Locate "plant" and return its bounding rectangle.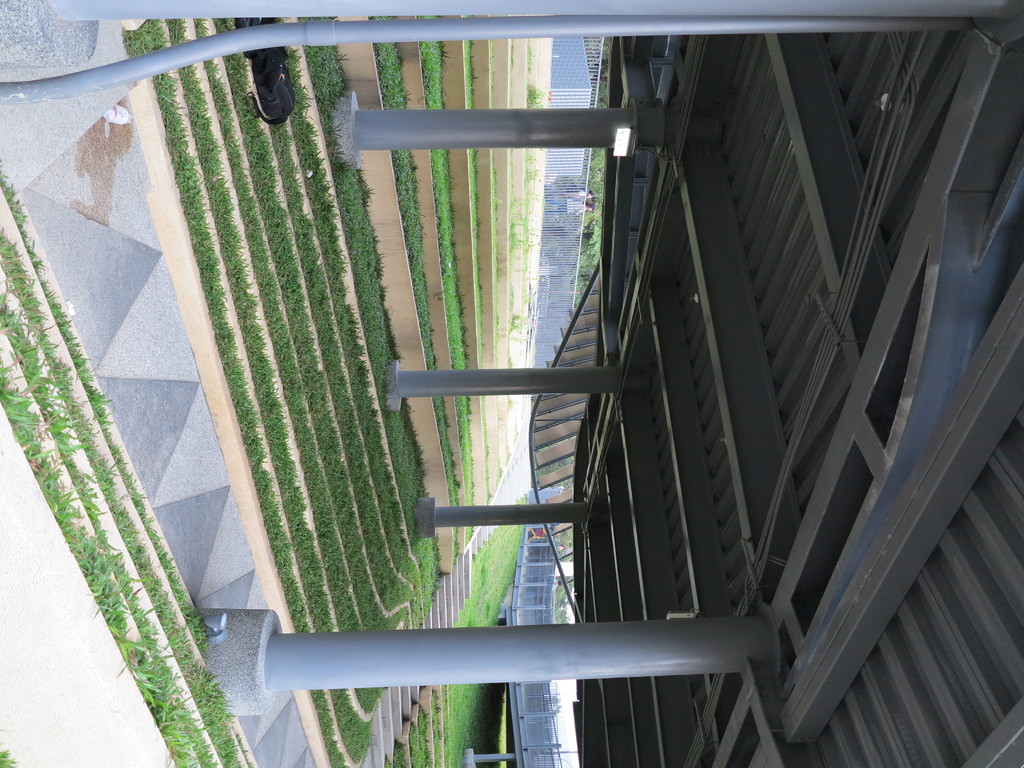
select_region(382, 735, 412, 767).
